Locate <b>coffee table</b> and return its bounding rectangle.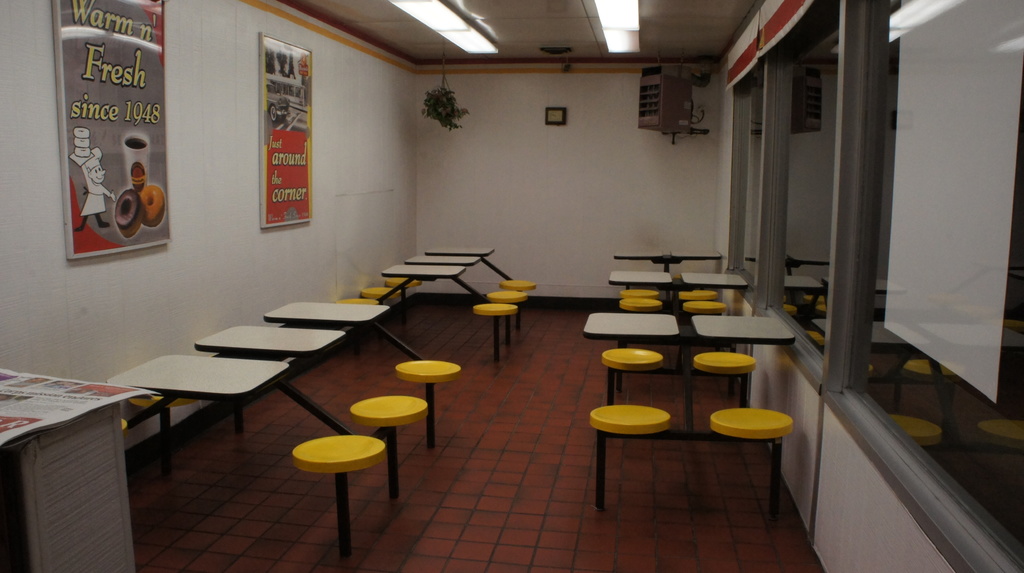
box=[689, 315, 796, 435].
